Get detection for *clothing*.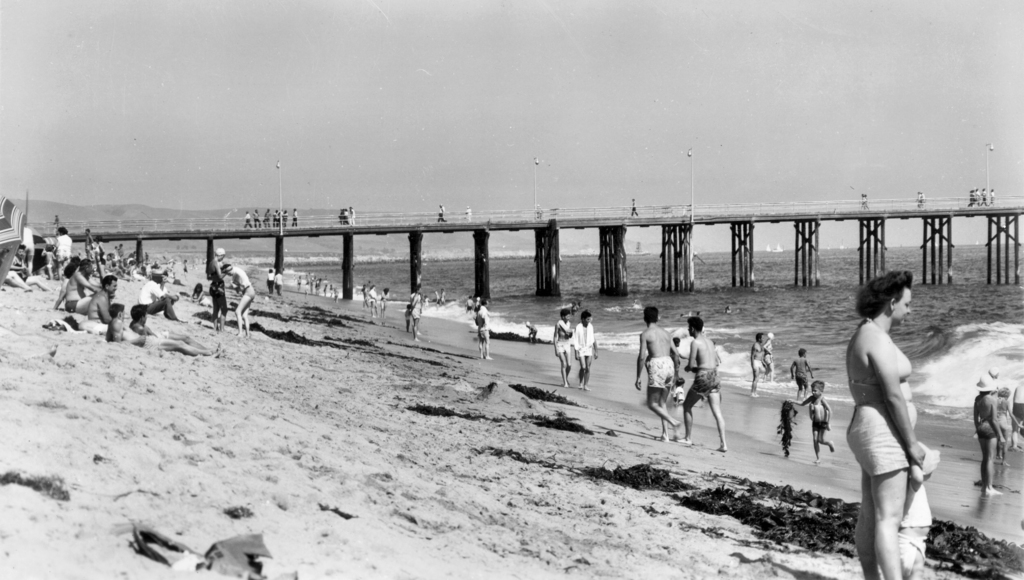
Detection: (145, 332, 158, 353).
